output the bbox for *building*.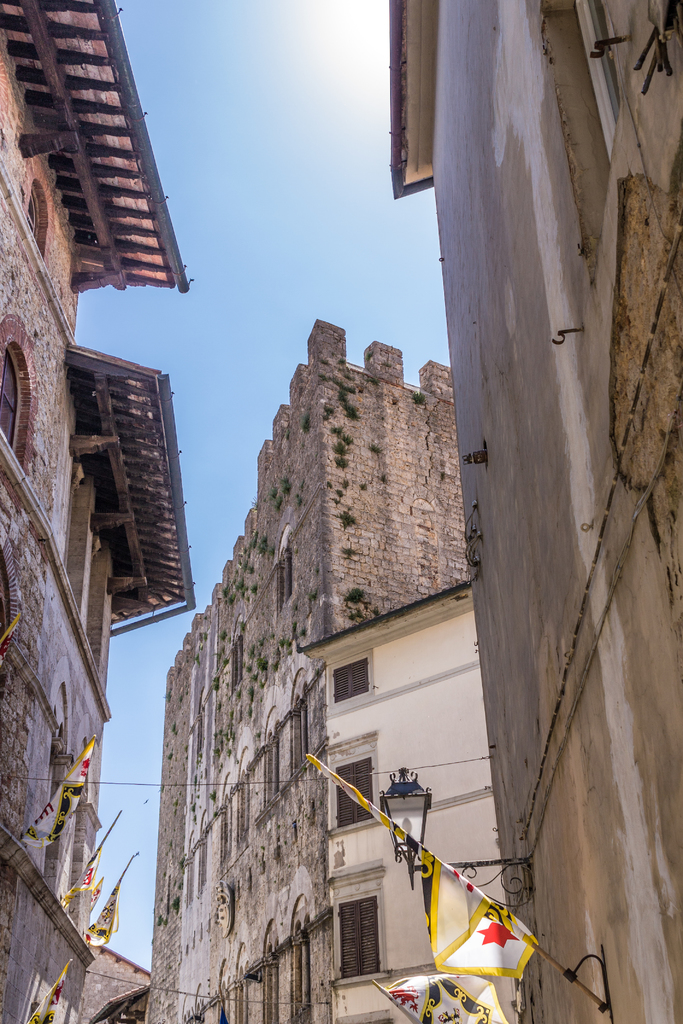
[left=297, top=573, right=525, bottom=1023].
